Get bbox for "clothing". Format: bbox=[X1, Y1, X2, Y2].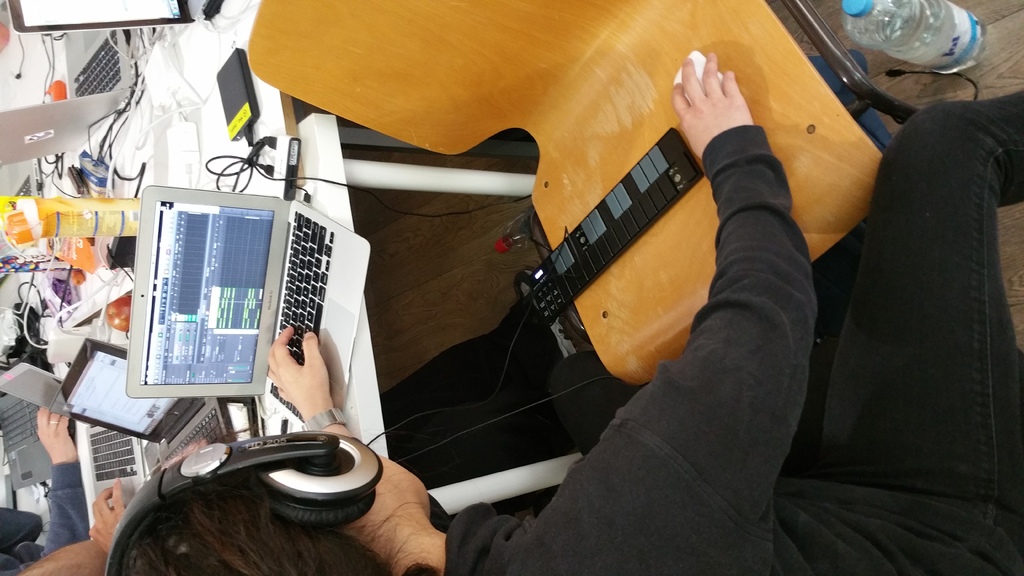
bbox=[0, 461, 89, 575].
